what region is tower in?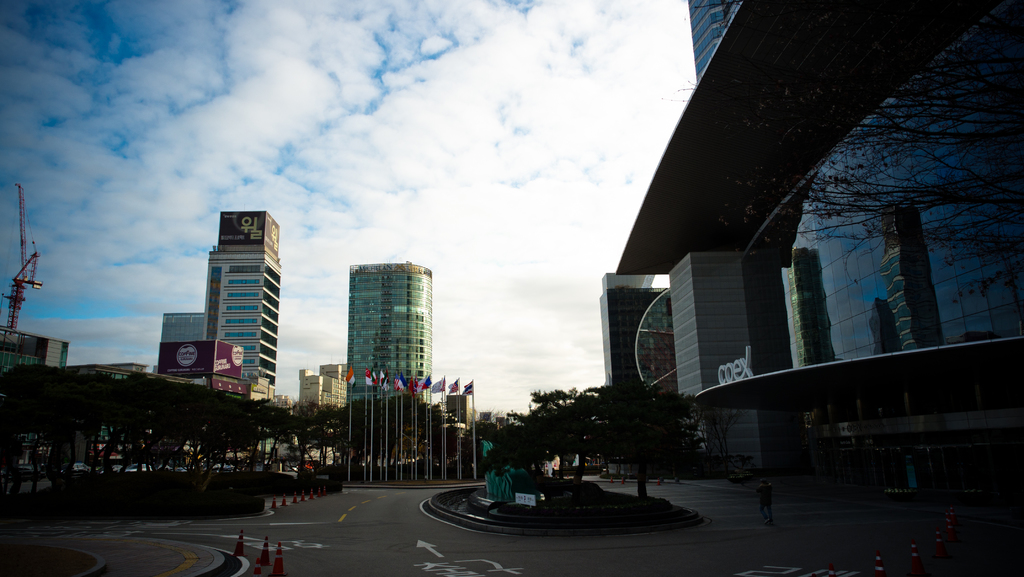
bbox=[205, 206, 278, 387].
